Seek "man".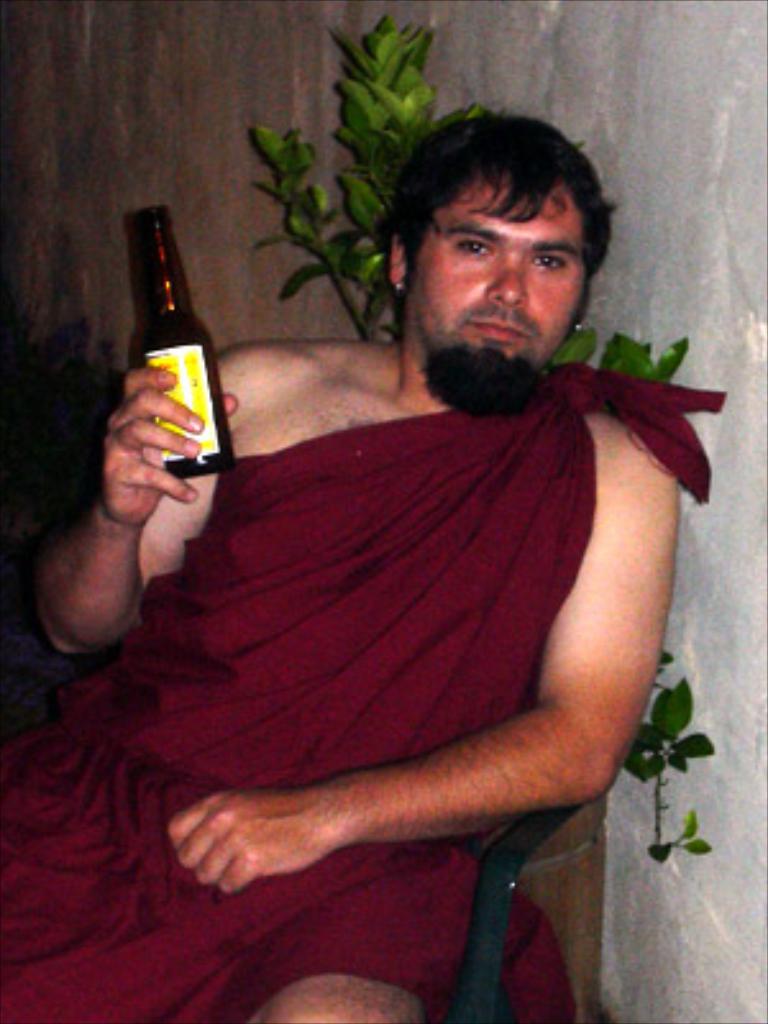
bbox(51, 87, 742, 947).
